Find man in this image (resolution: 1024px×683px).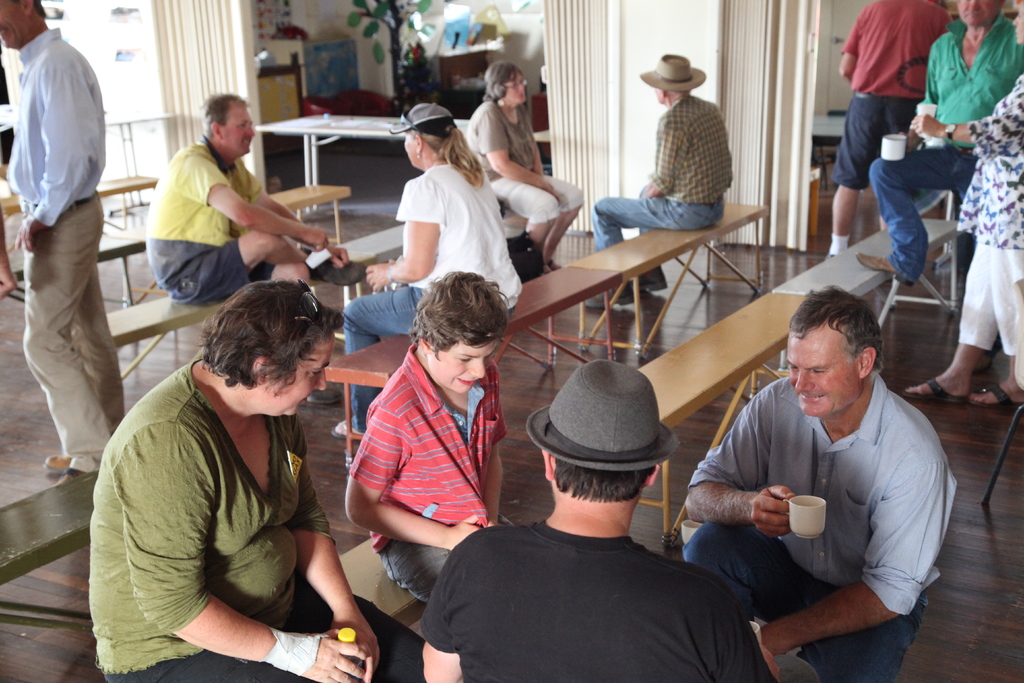
box=[0, 0, 132, 486].
